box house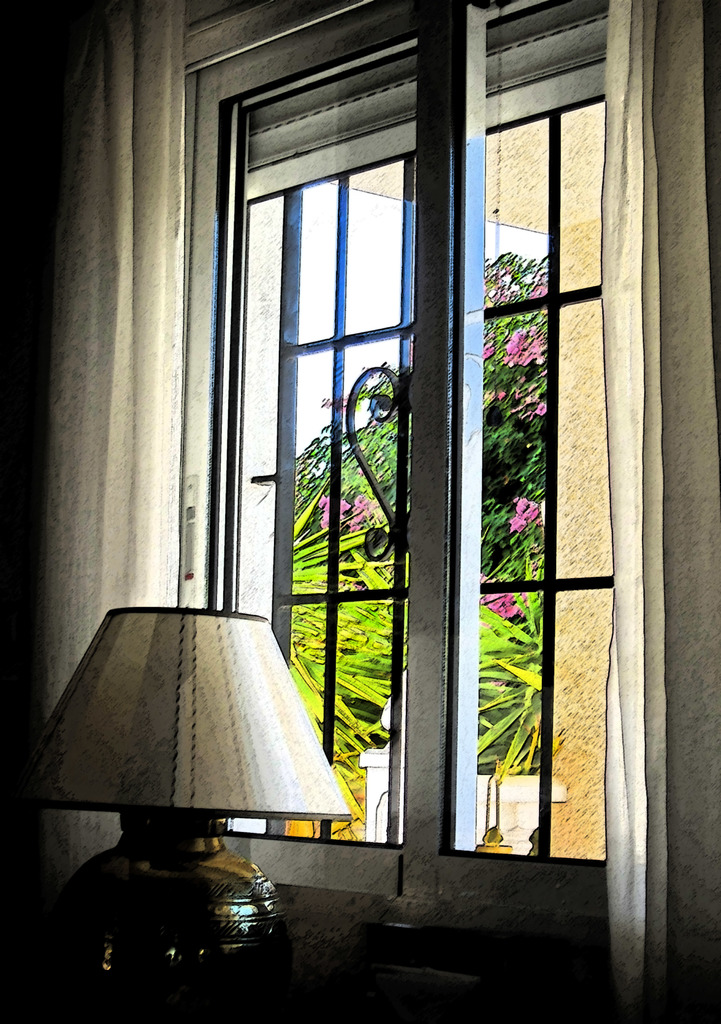
<box>0,0,720,1023</box>
